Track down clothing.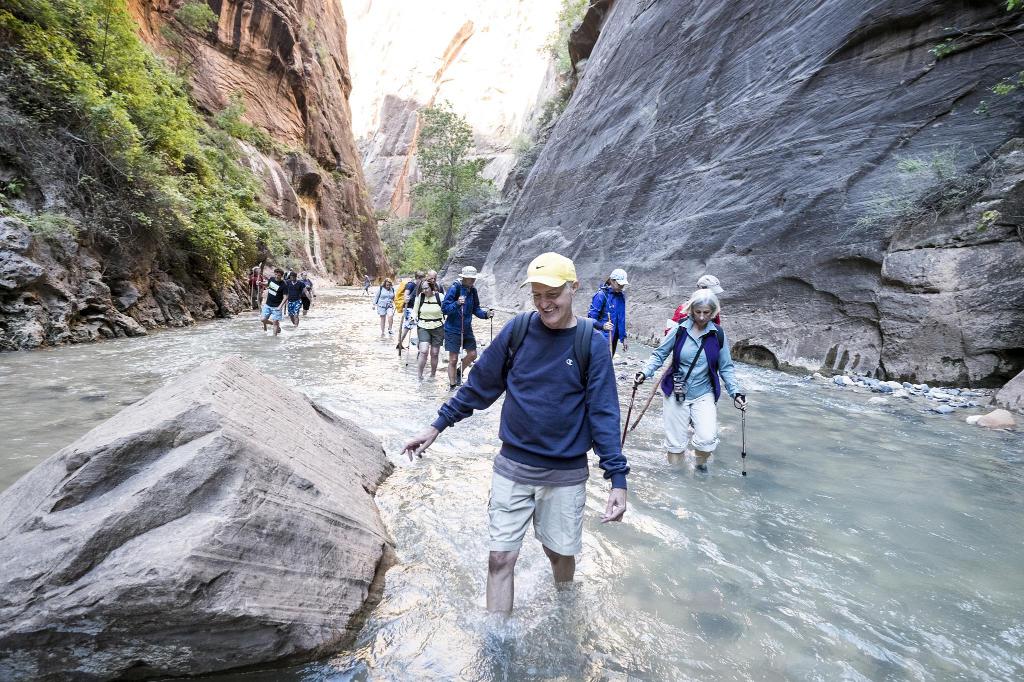
Tracked to (x1=374, y1=286, x2=394, y2=316).
